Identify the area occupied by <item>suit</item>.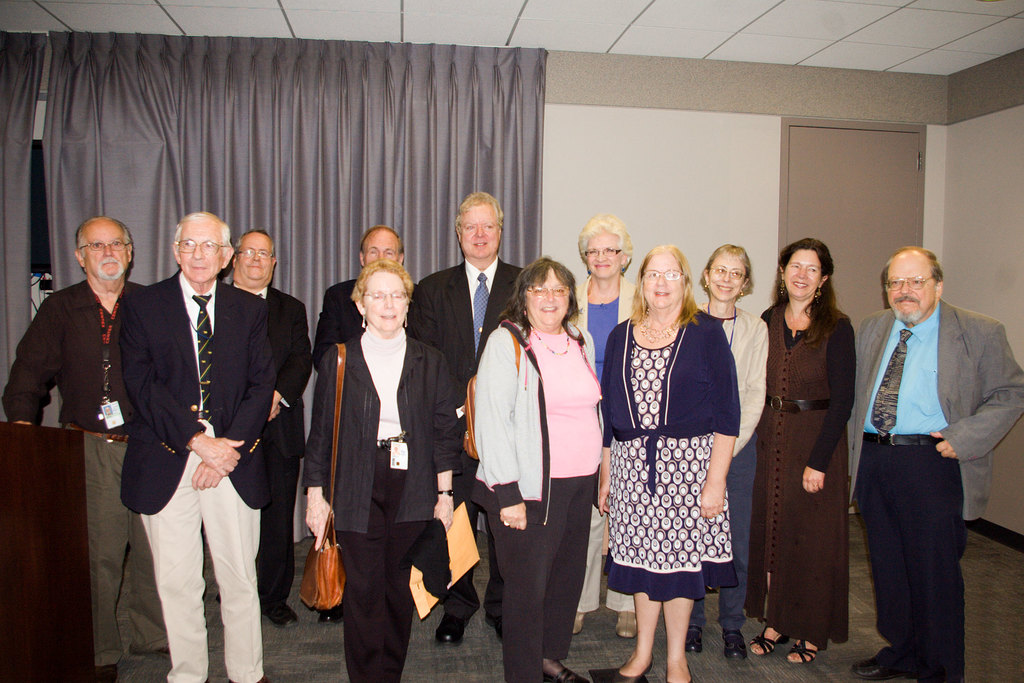
Area: select_region(858, 256, 1006, 664).
